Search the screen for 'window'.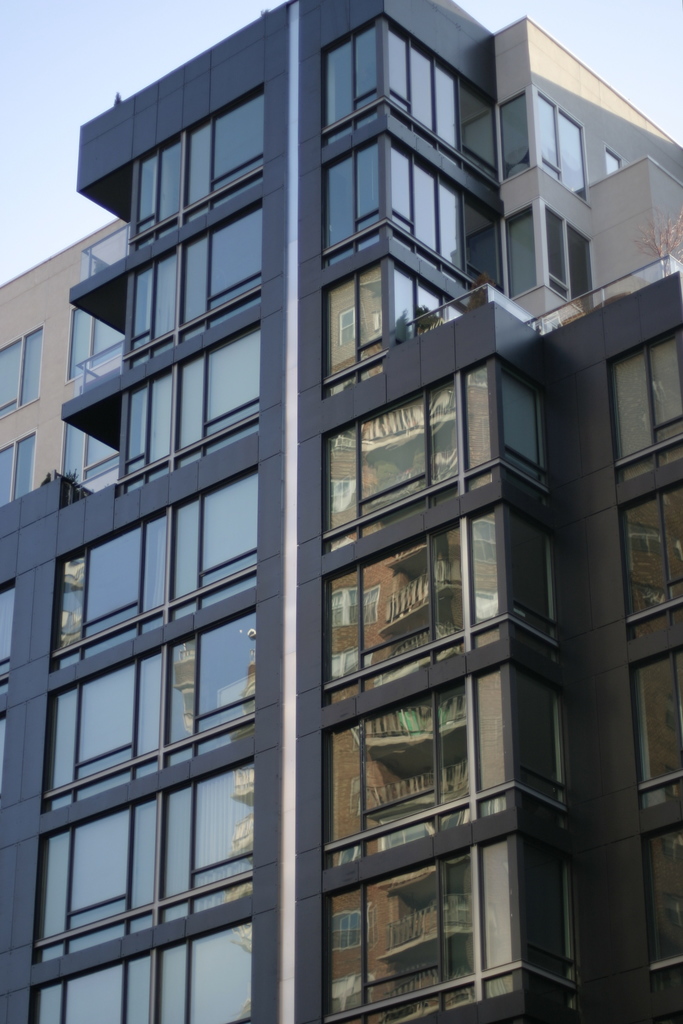
Found at {"left": 0, "top": 425, "right": 33, "bottom": 509}.
